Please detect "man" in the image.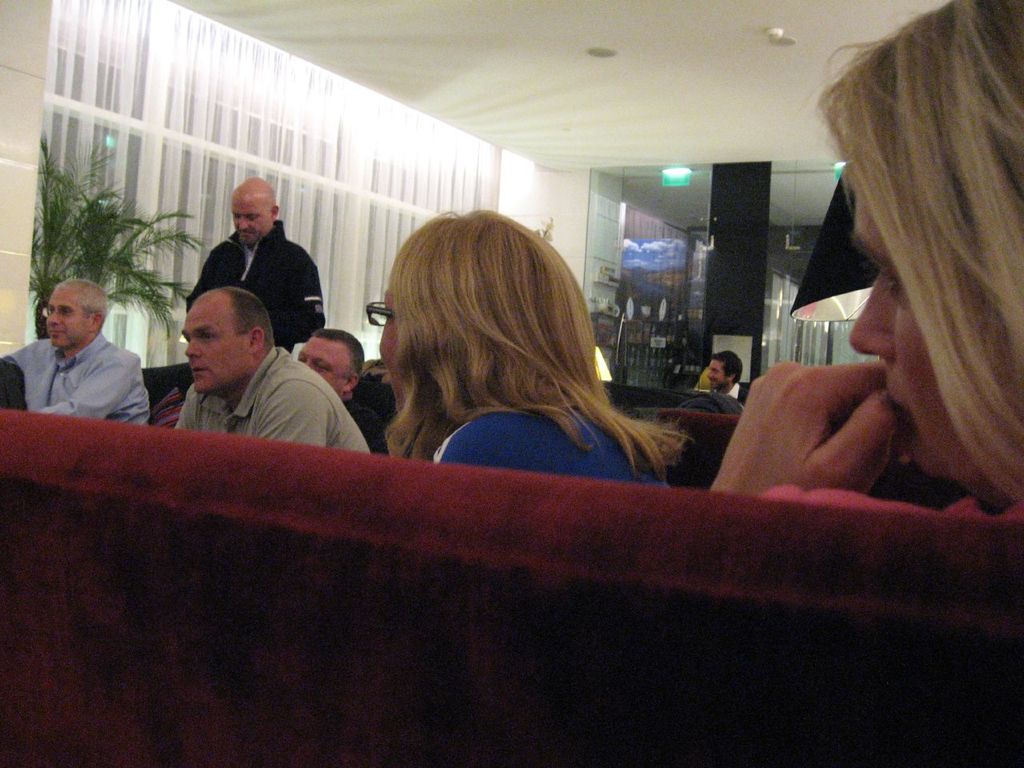
[left=170, top=286, right=376, bottom=460].
